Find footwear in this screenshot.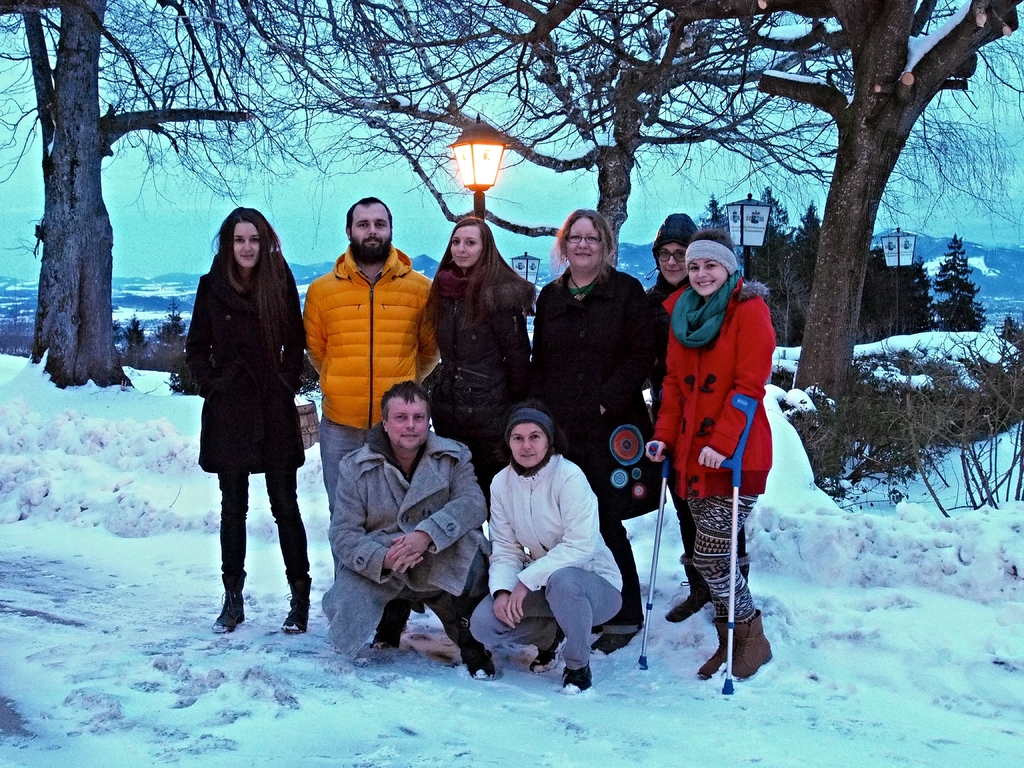
The bounding box for footwear is <box>214,573,251,632</box>.
